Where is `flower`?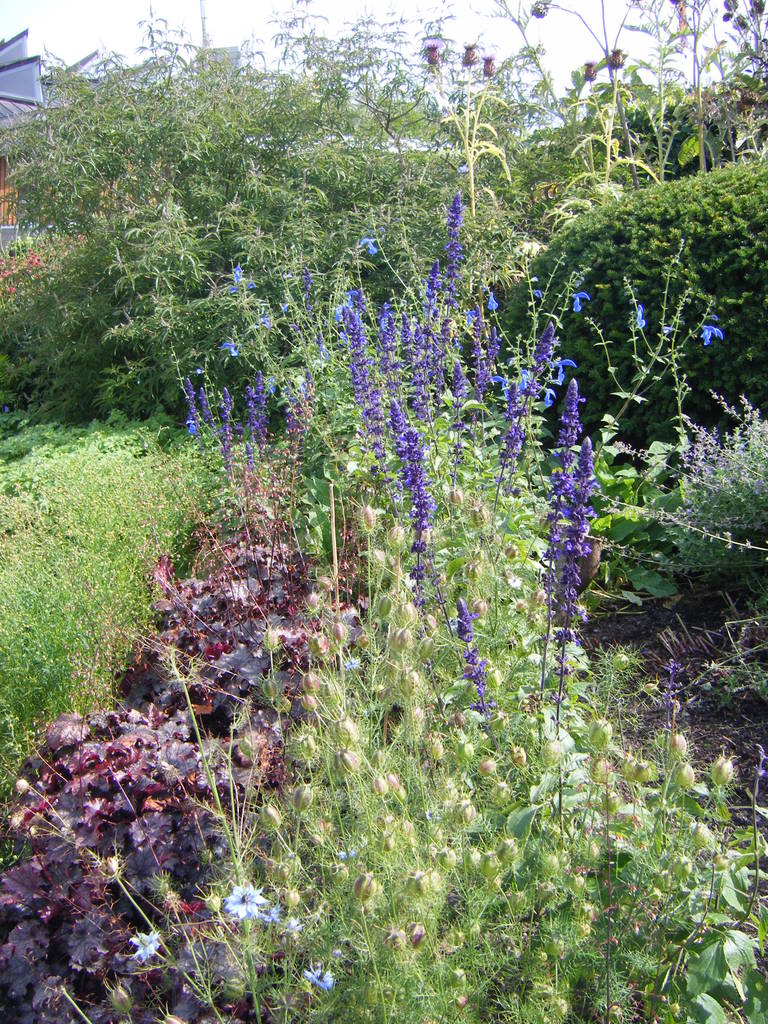
305/965/337/988.
